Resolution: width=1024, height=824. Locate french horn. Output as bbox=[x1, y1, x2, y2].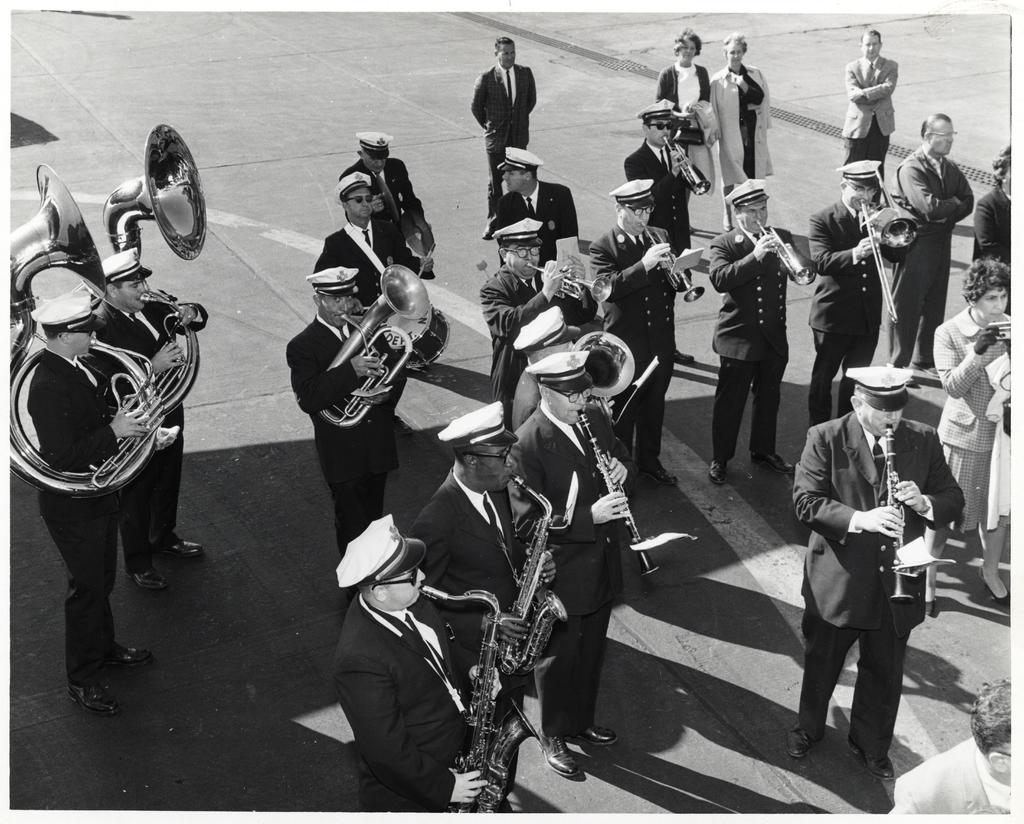
bbox=[753, 216, 815, 291].
